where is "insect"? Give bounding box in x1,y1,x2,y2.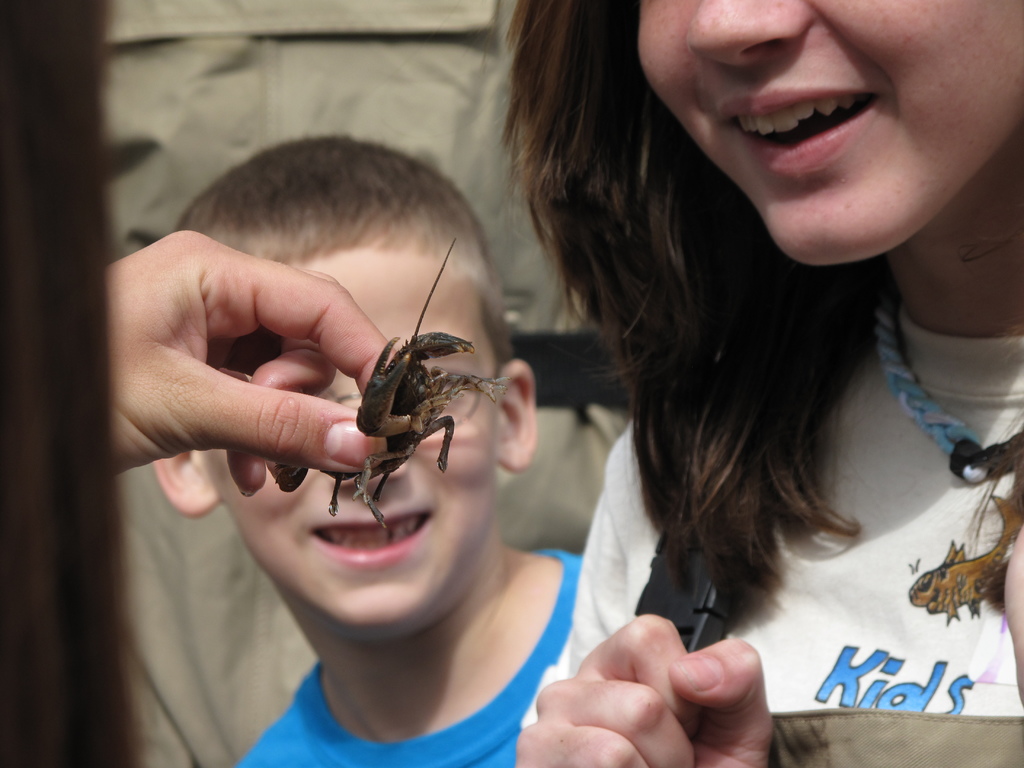
274,240,513,528.
